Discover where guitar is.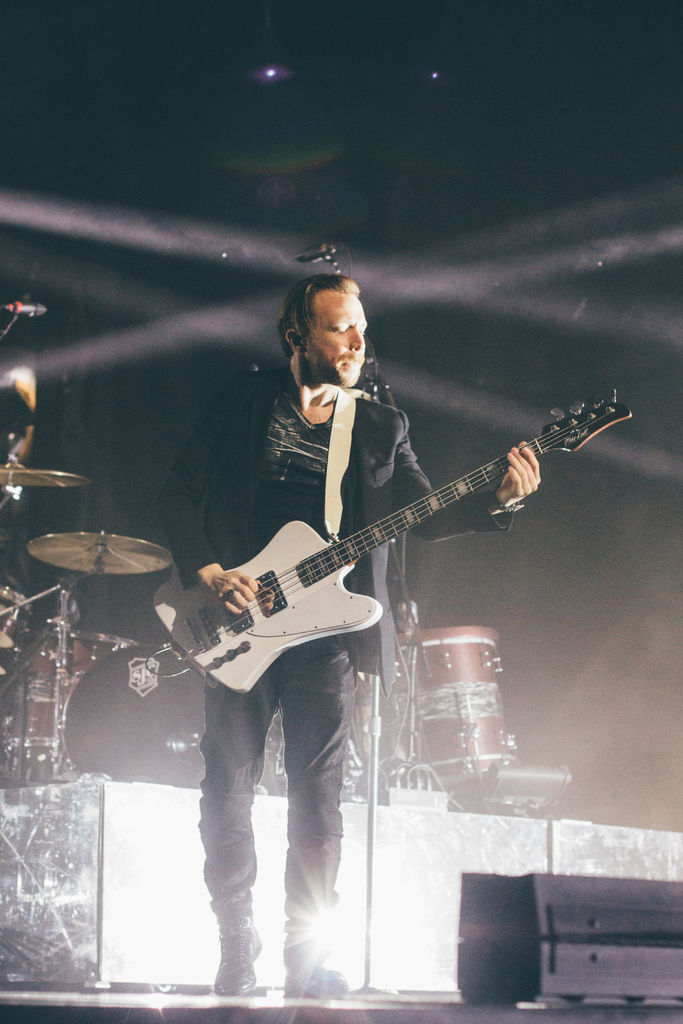
Discovered at (left=142, top=386, right=639, bottom=715).
